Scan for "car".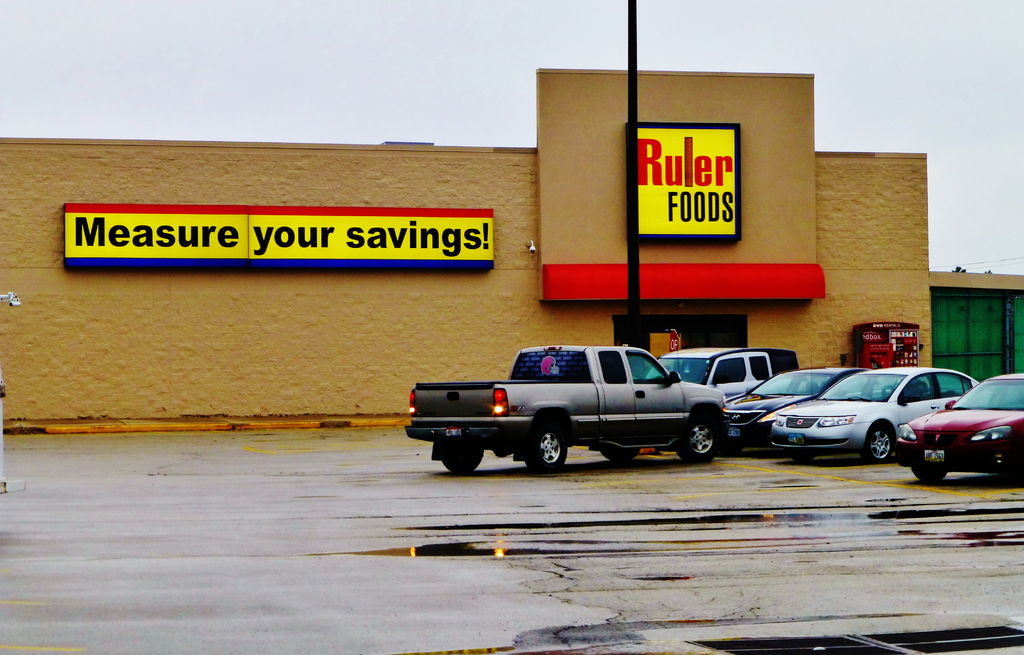
Scan result: 892 377 1023 482.
